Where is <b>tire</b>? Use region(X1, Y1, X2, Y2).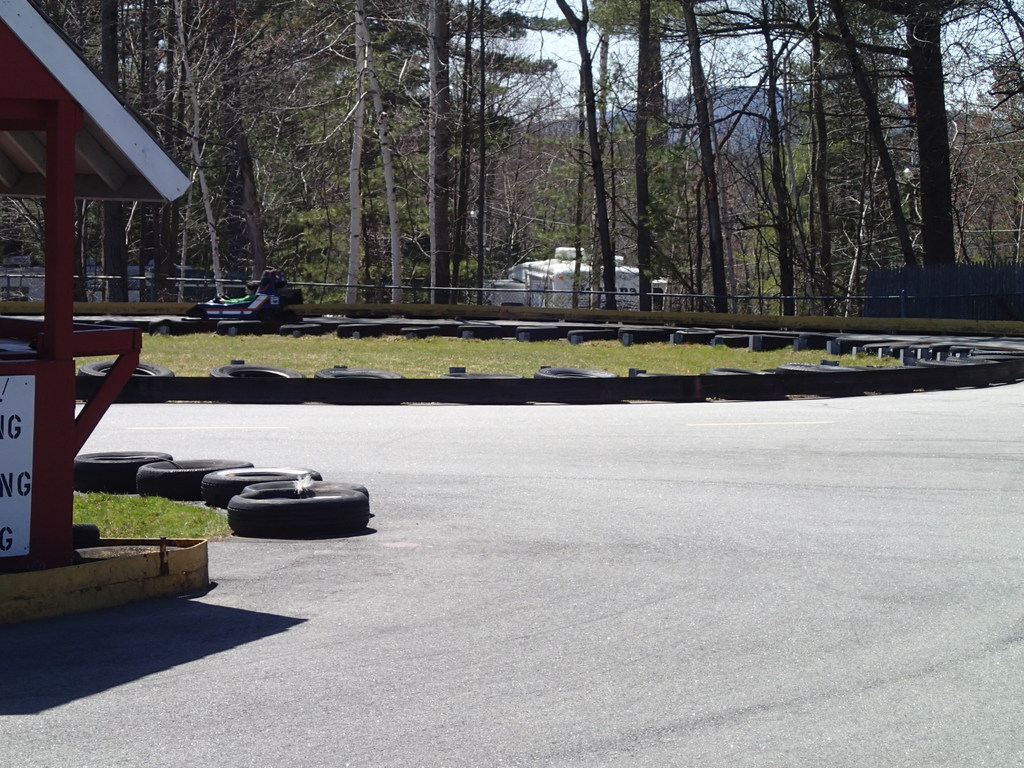
region(154, 321, 186, 332).
